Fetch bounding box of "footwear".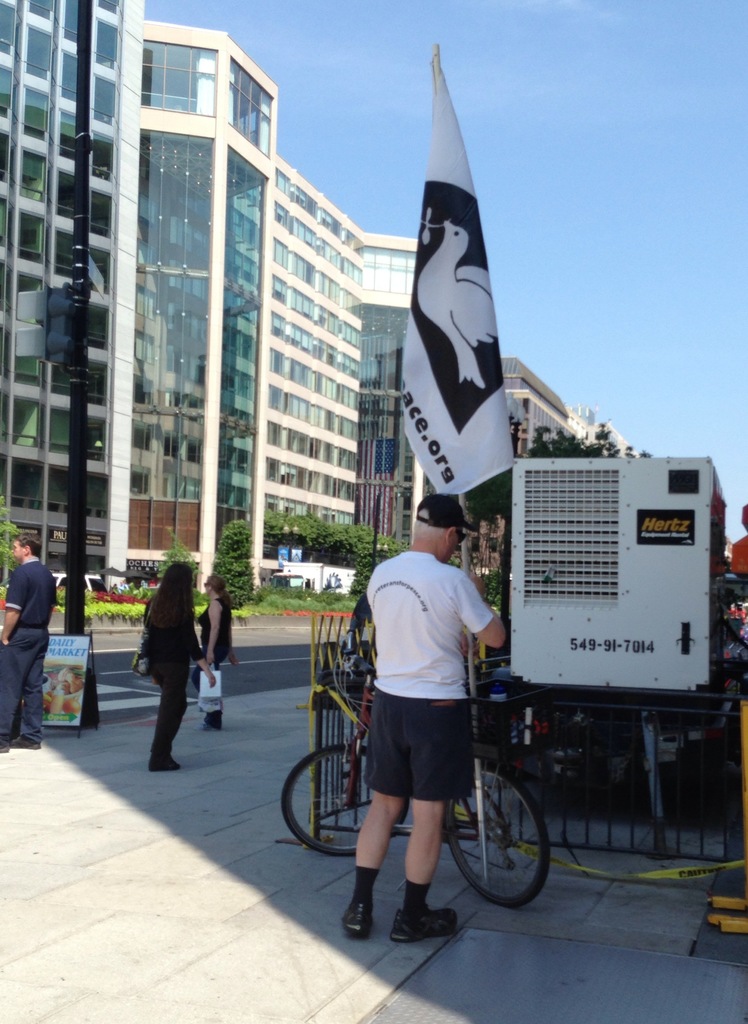
Bbox: (x1=378, y1=905, x2=457, y2=943).
